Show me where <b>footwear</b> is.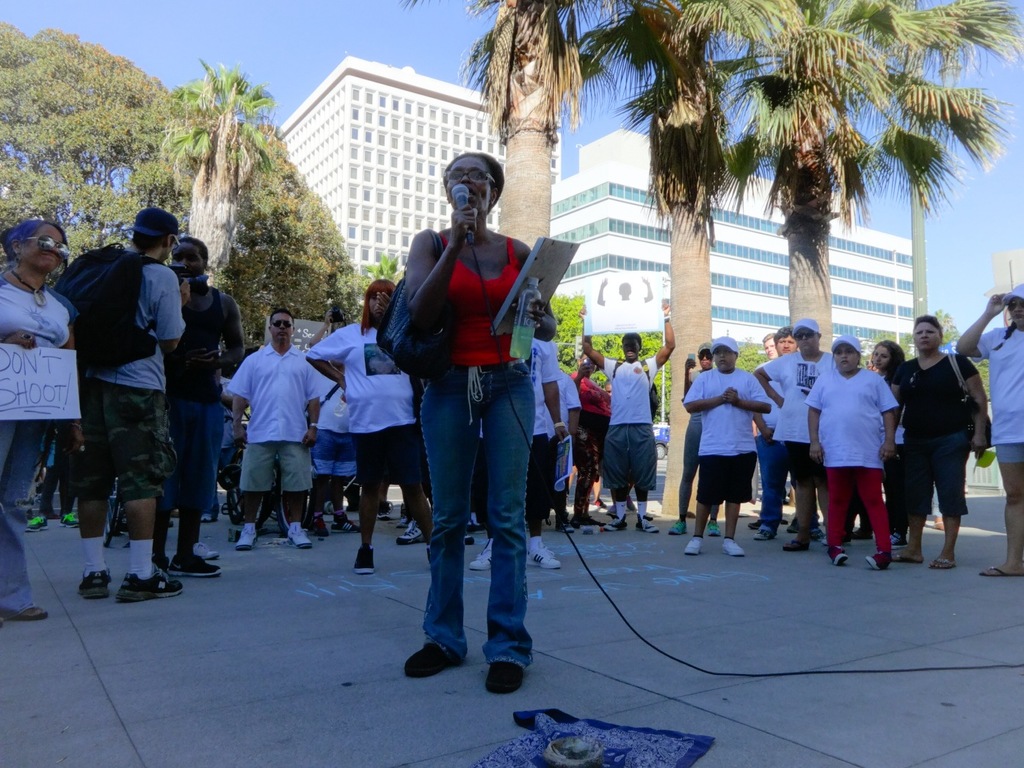
<b>footwear</b> is at Rect(786, 525, 821, 538).
